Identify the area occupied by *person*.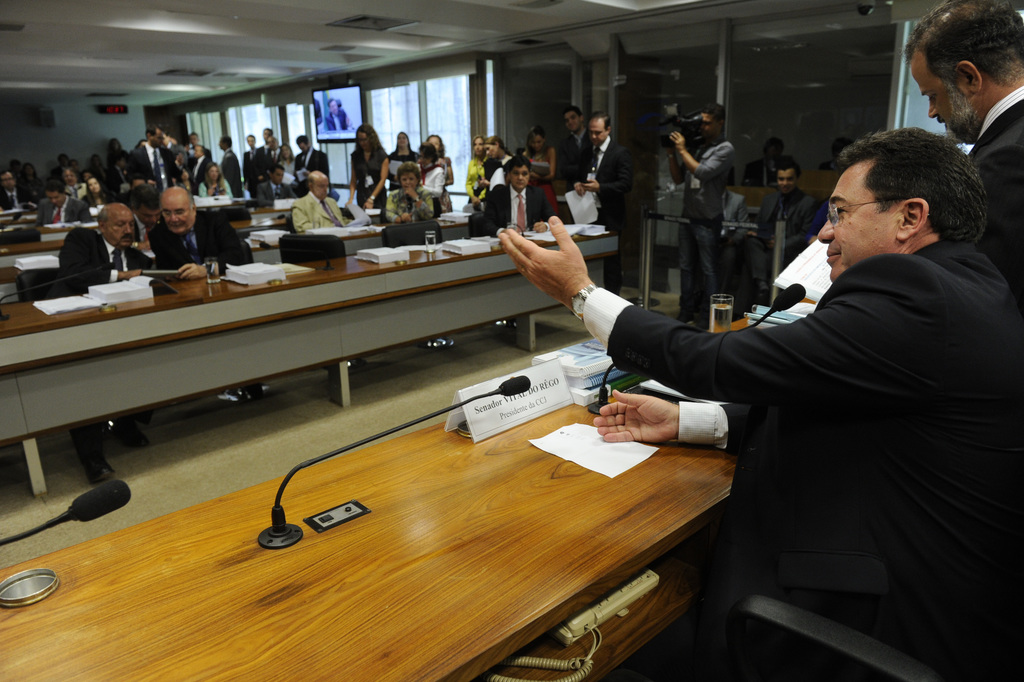
Area: left=341, top=127, right=394, bottom=211.
